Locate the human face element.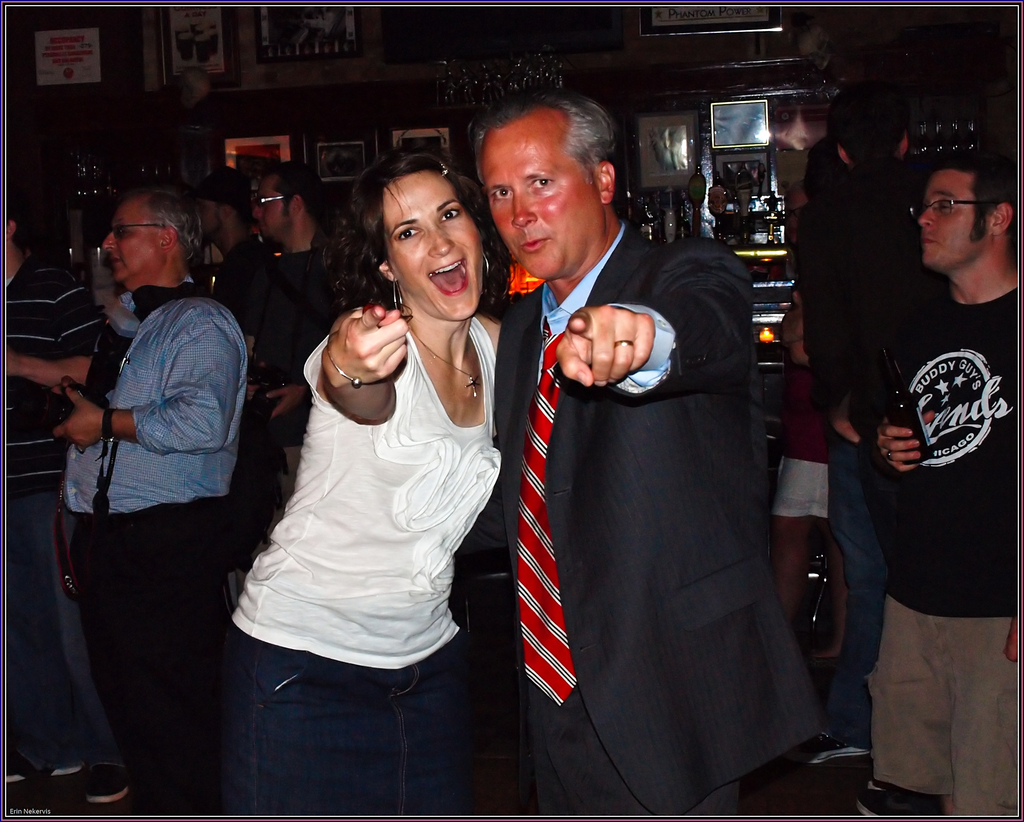
Element bbox: (left=392, top=176, right=481, bottom=318).
